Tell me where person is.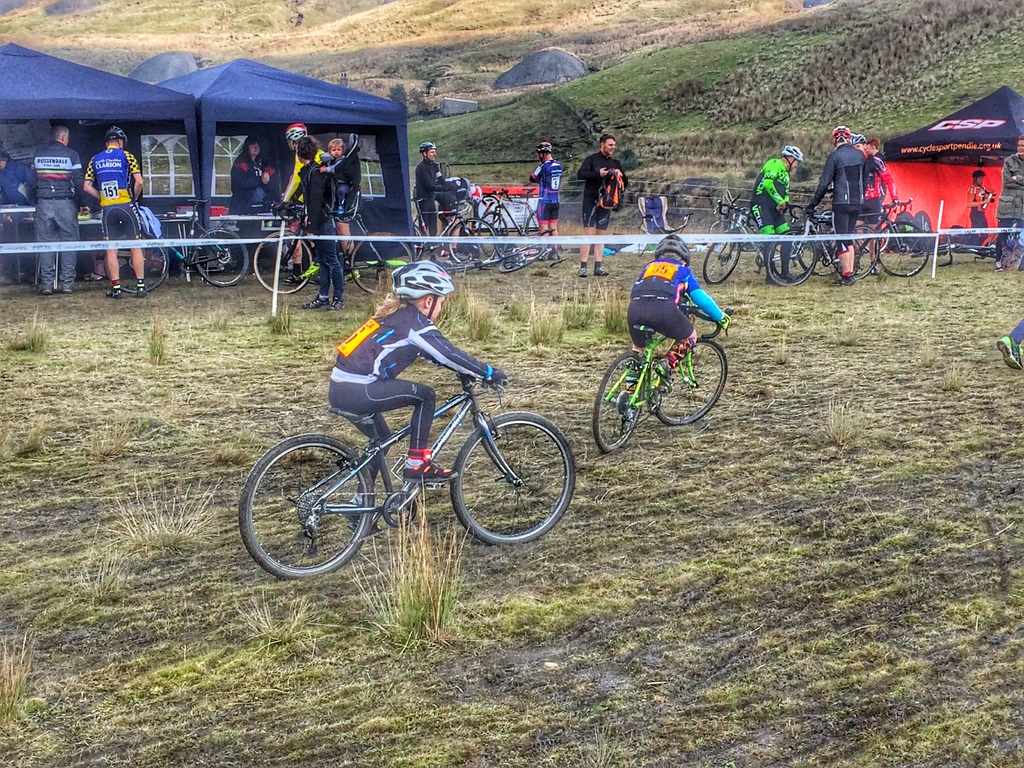
person is at bbox=[0, 148, 32, 284].
